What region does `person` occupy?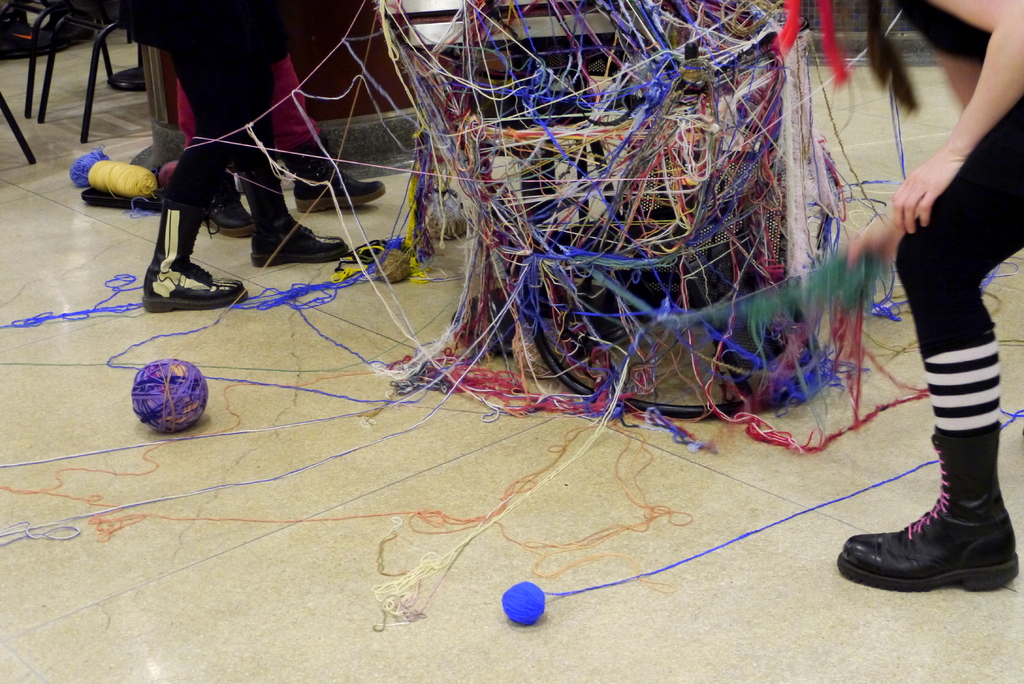
{"left": 778, "top": 0, "right": 1023, "bottom": 592}.
